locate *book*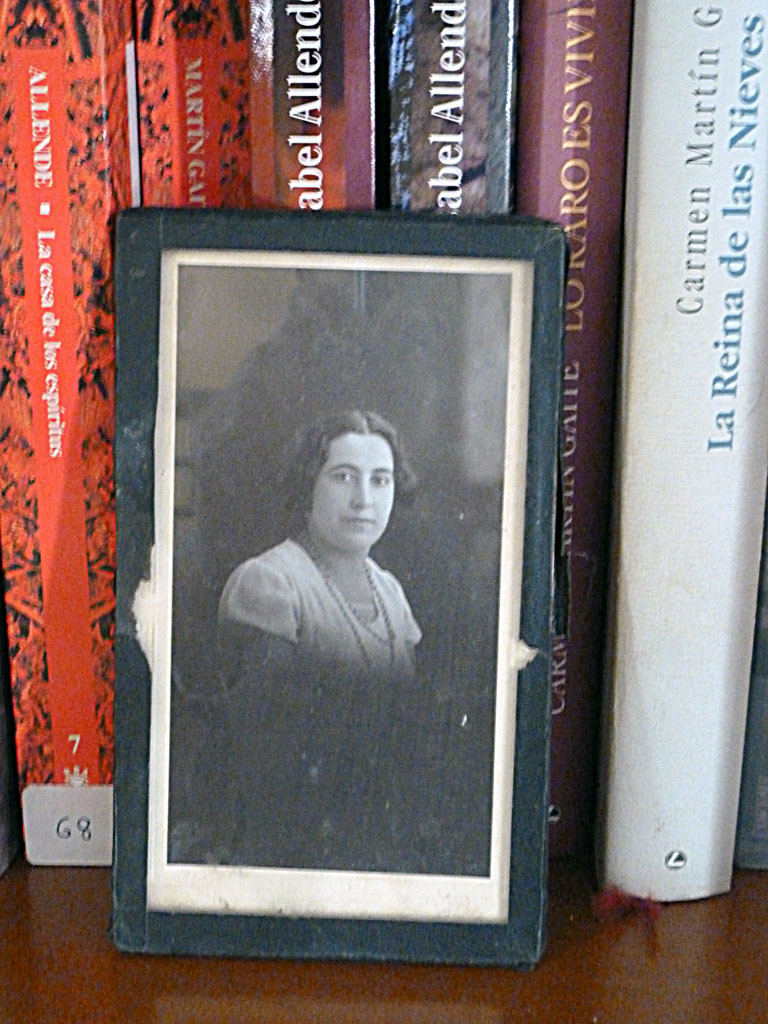
pyautogui.locateOnScreen(0, 0, 623, 889)
